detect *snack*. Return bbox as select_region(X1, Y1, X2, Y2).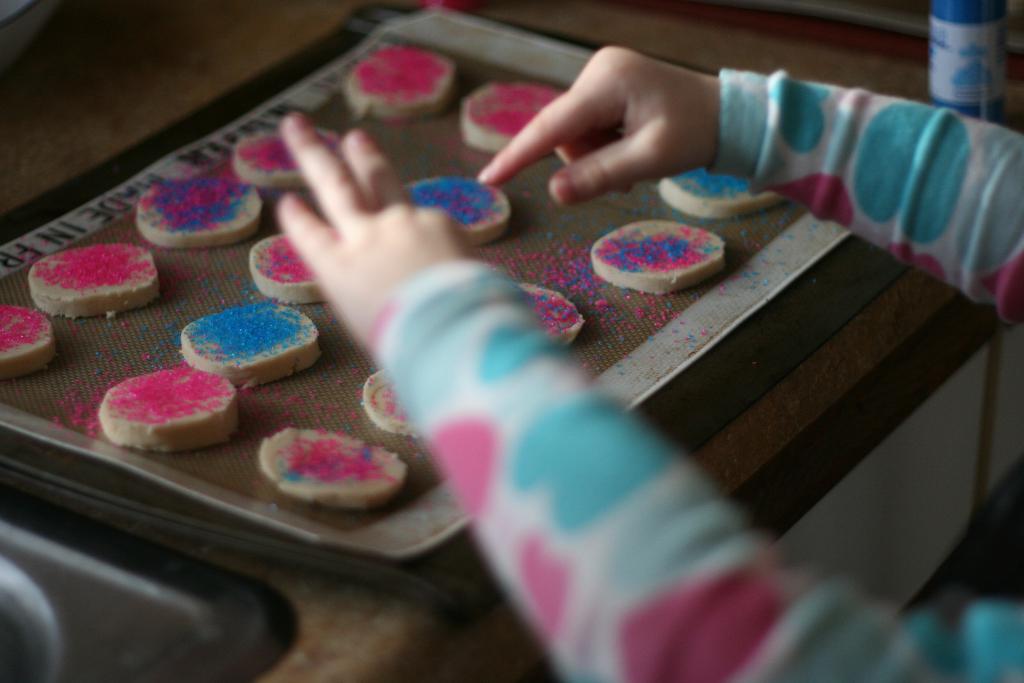
select_region(585, 219, 729, 295).
